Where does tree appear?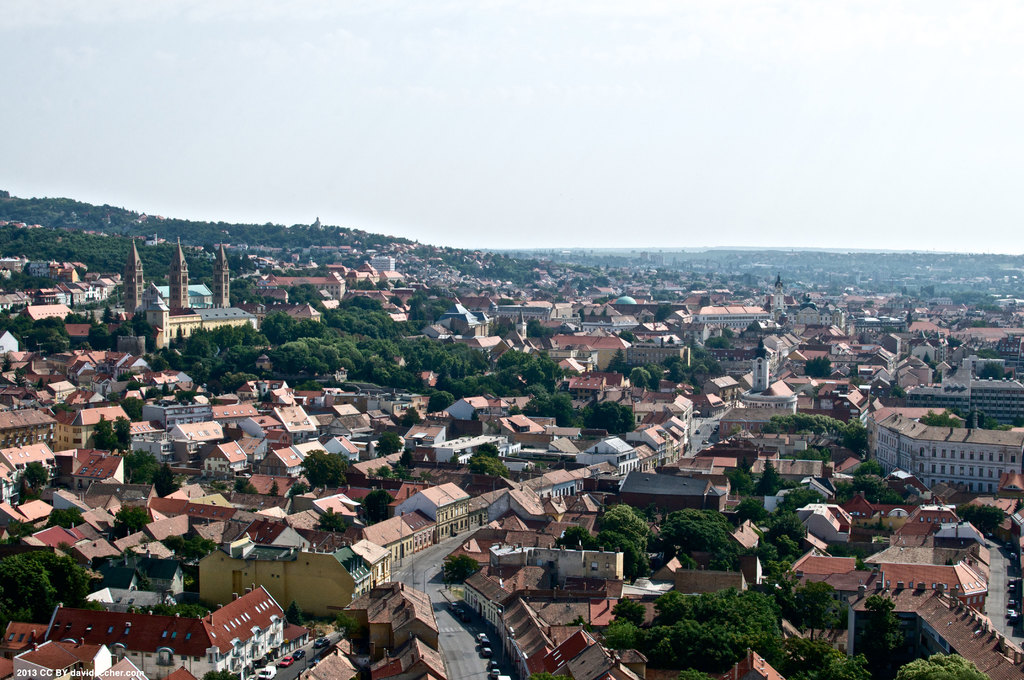
Appears at select_region(723, 465, 751, 499).
